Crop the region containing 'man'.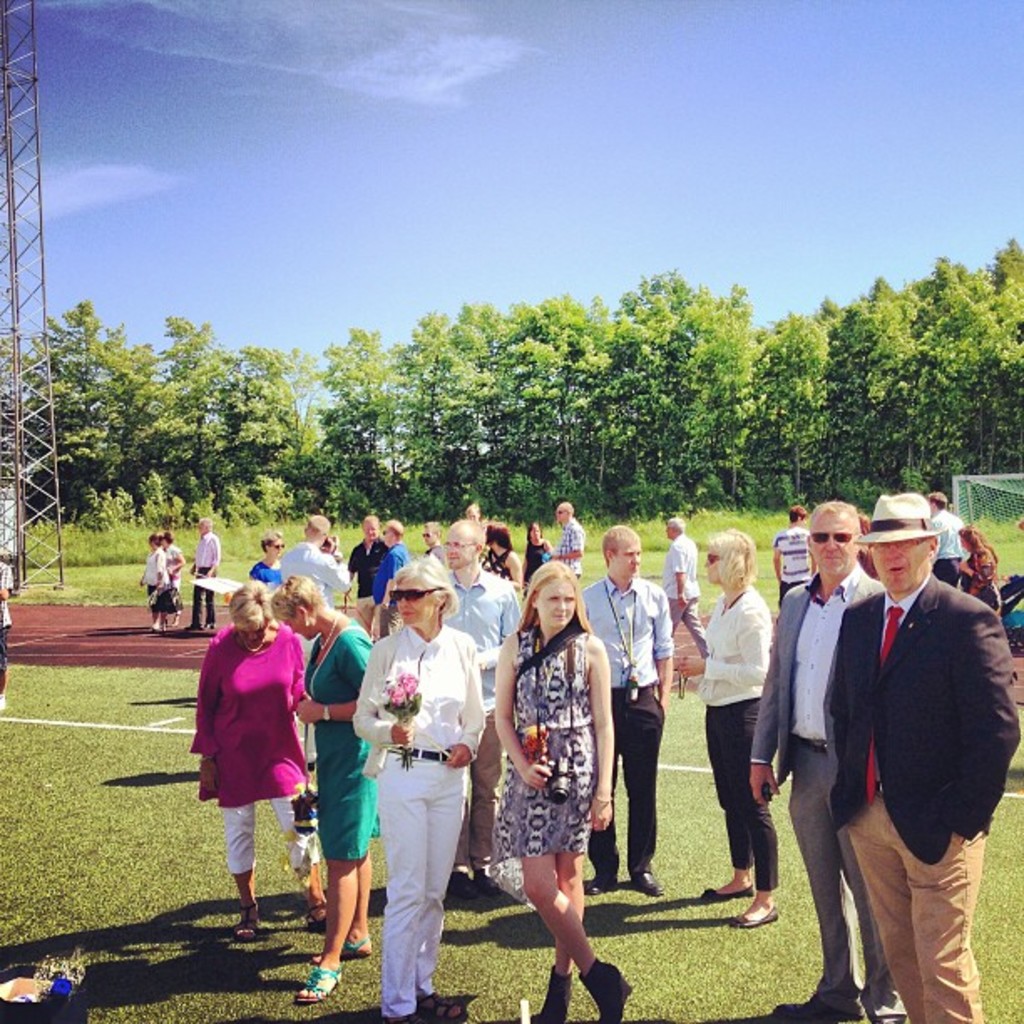
Crop region: select_region(656, 517, 711, 661).
